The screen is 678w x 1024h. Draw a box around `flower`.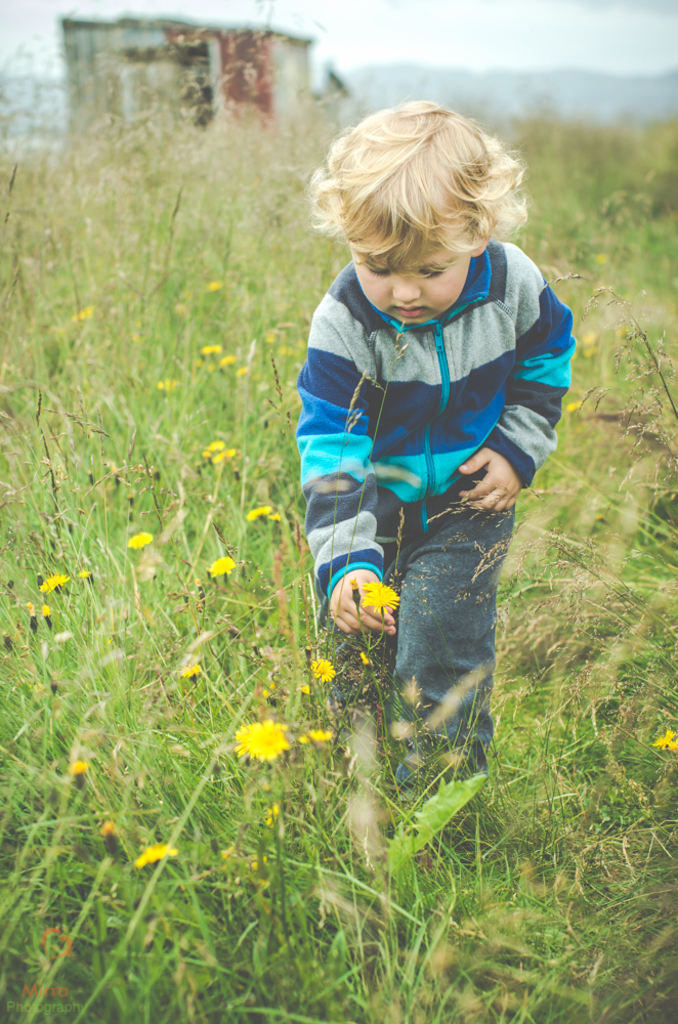
<box>312,722,334,749</box>.
